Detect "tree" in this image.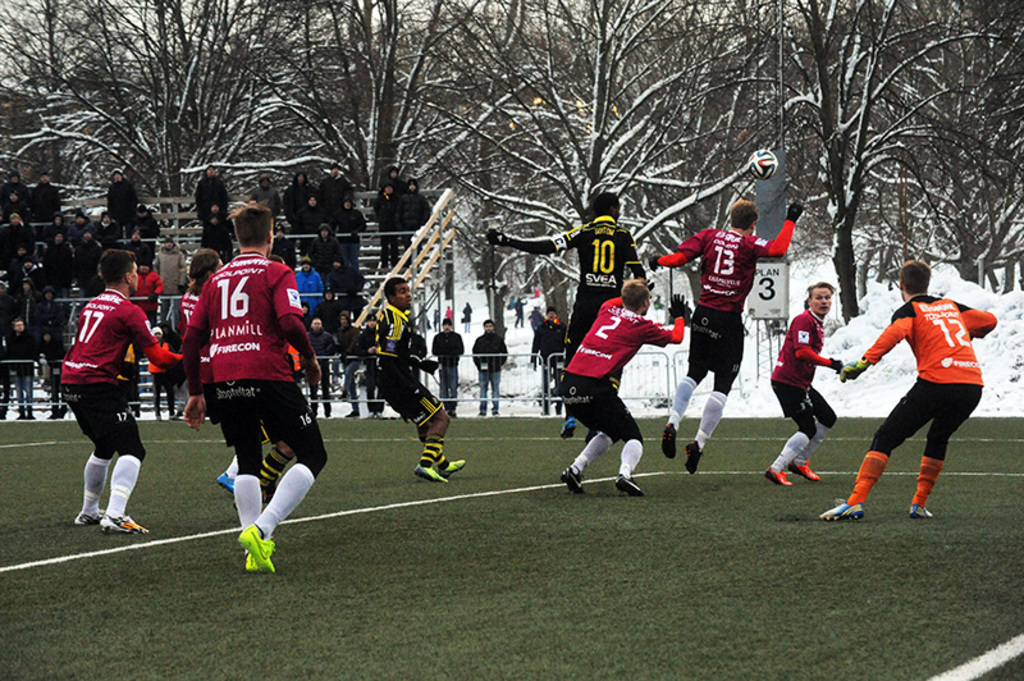
Detection: 430 0 605 342.
